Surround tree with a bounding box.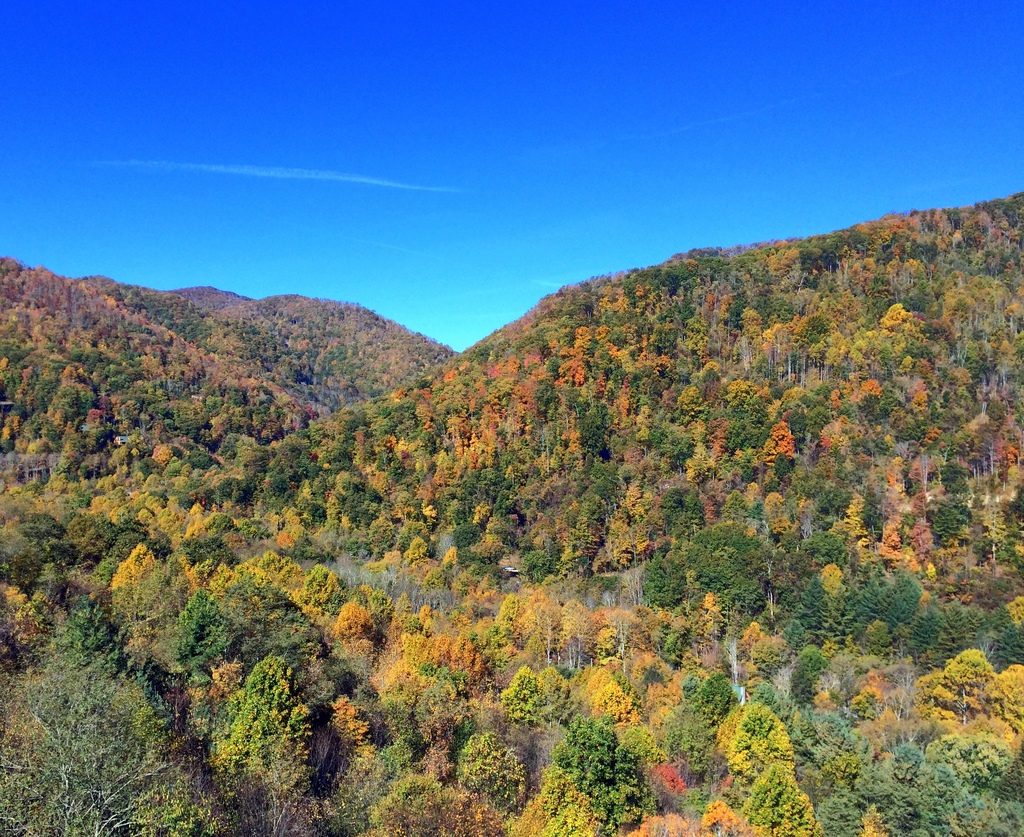
500/759/604/836.
